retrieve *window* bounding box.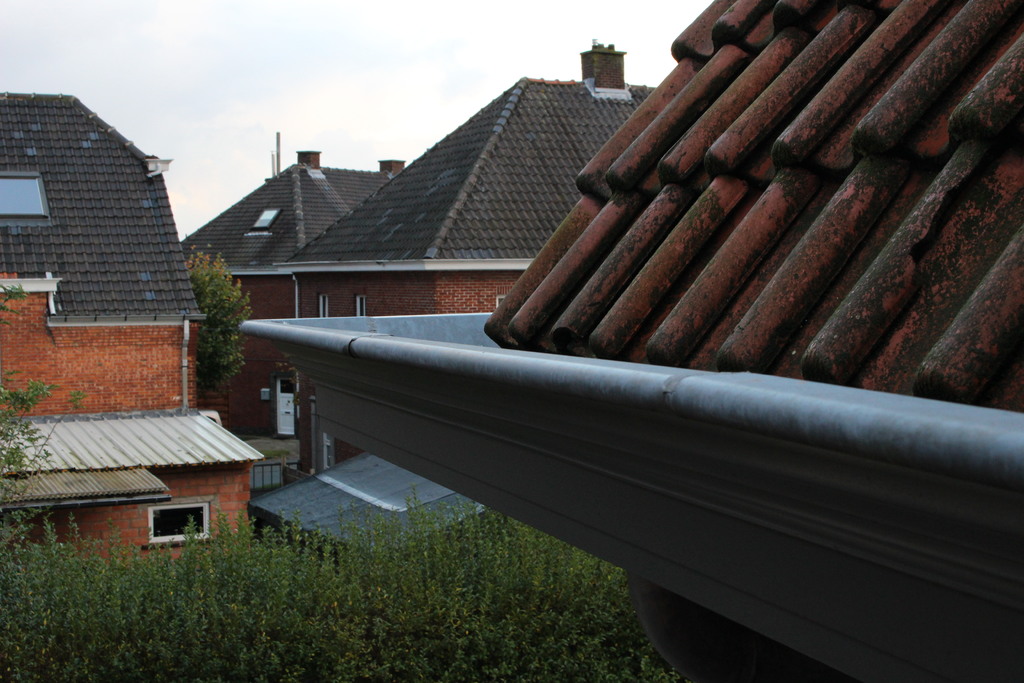
Bounding box: pyautogui.locateOnScreen(0, 174, 49, 224).
